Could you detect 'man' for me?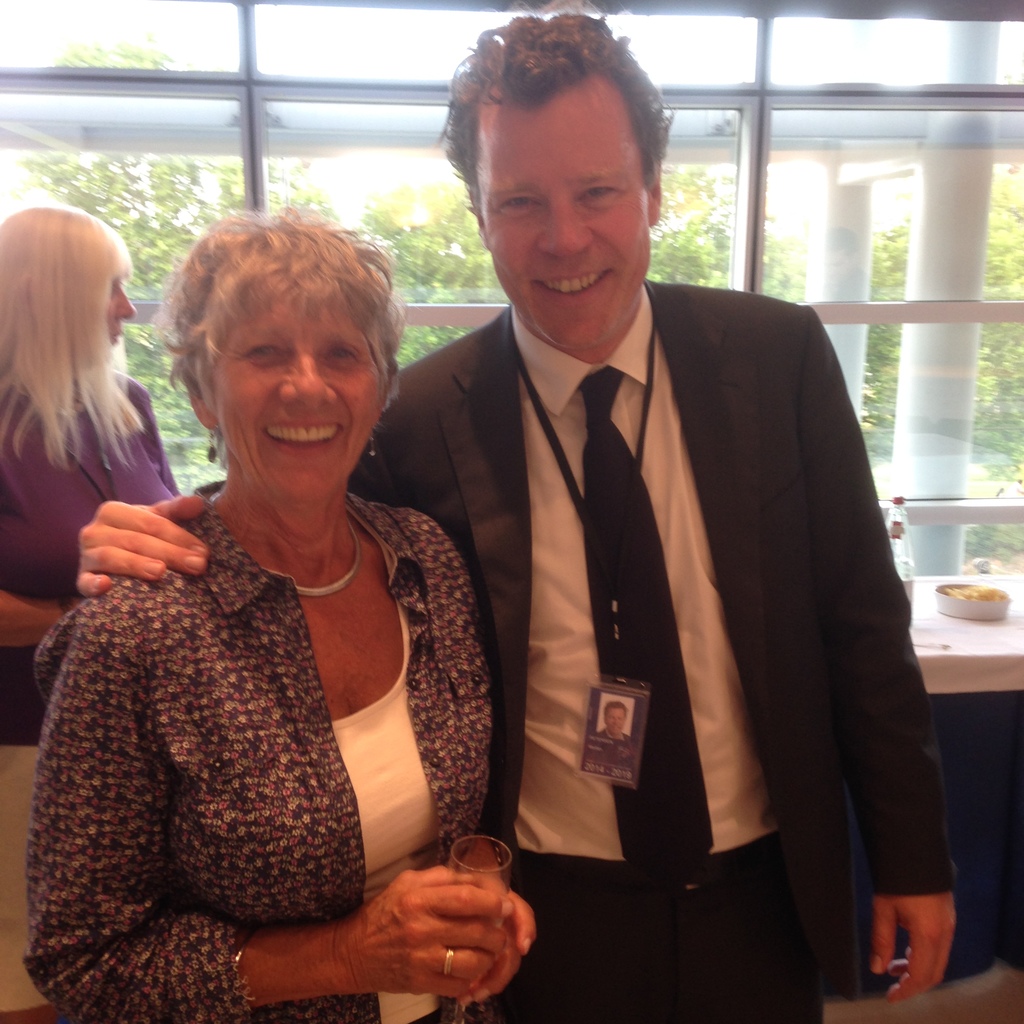
Detection result: (72,0,964,1023).
